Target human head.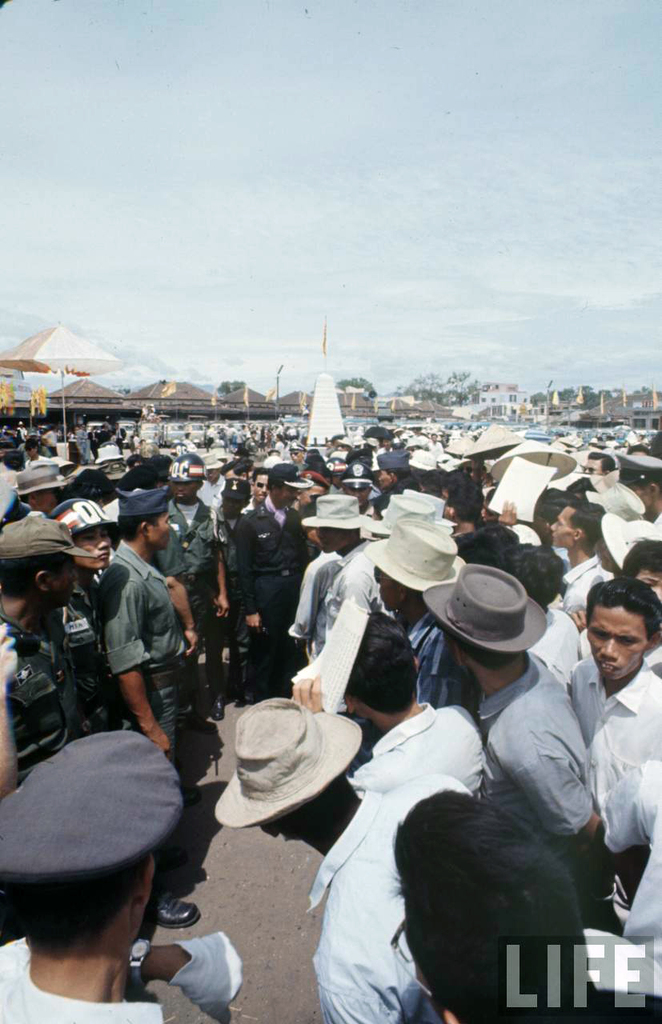
Target region: (501,540,568,600).
